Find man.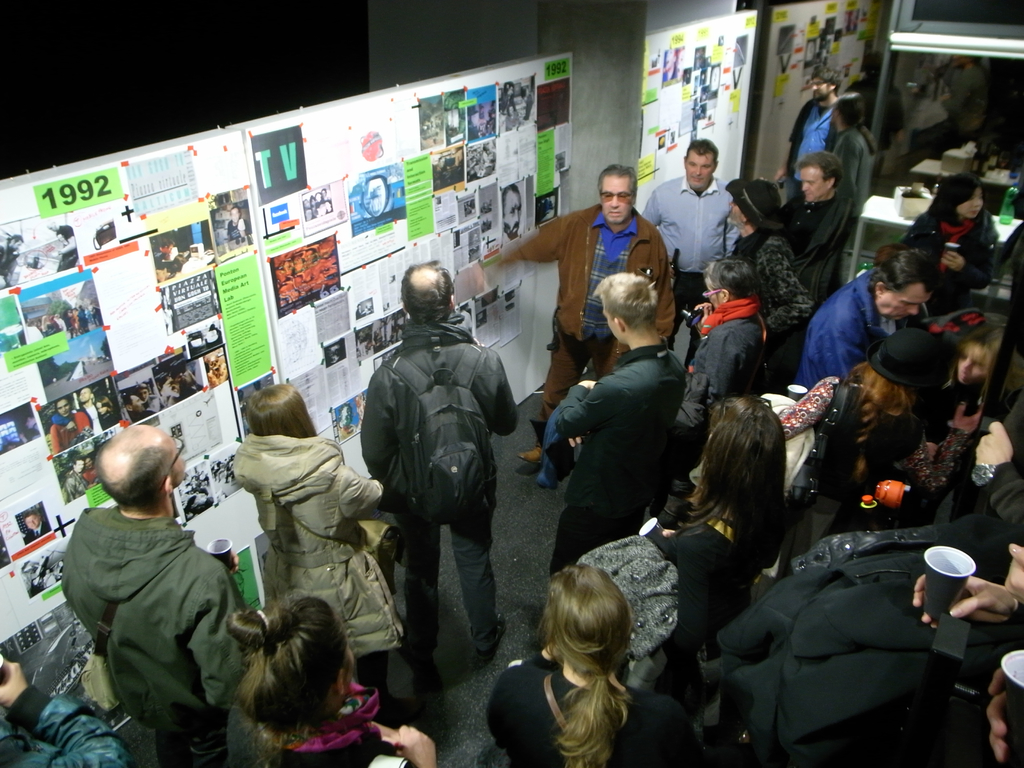
(640, 139, 748, 351).
